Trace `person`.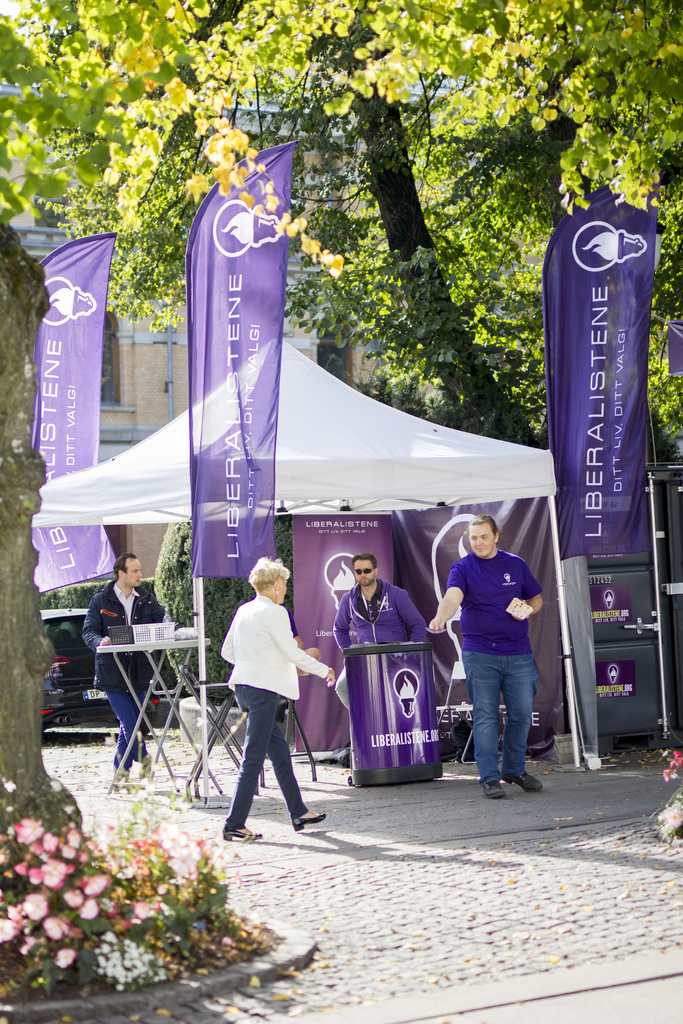
Traced to x1=333, y1=550, x2=425, y2=715.
